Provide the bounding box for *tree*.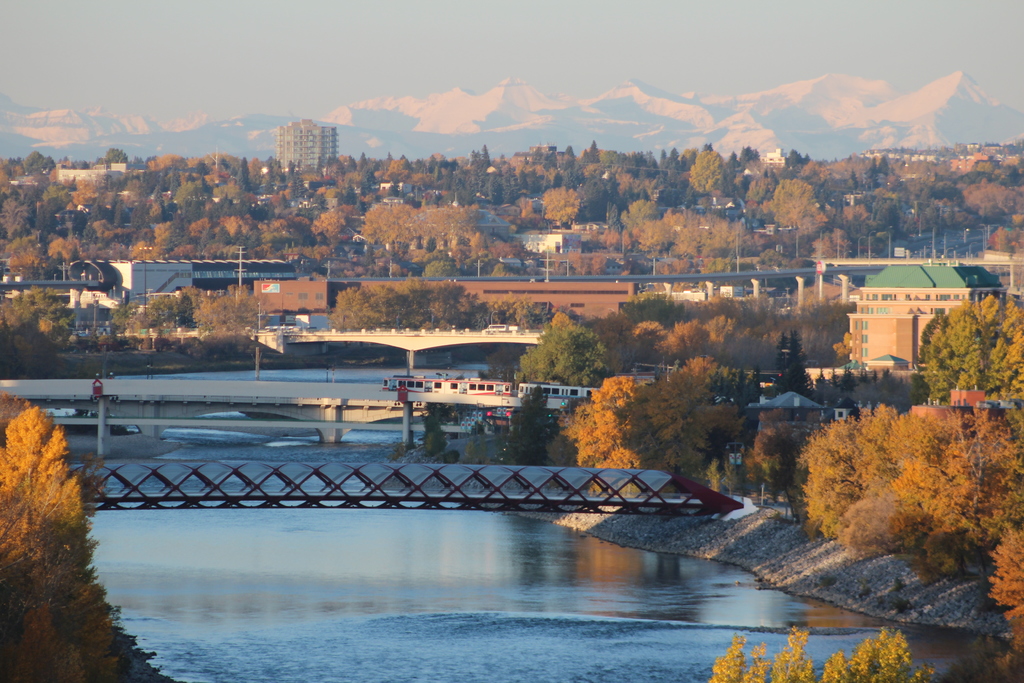
select_region(712, 301, 781, 333).
